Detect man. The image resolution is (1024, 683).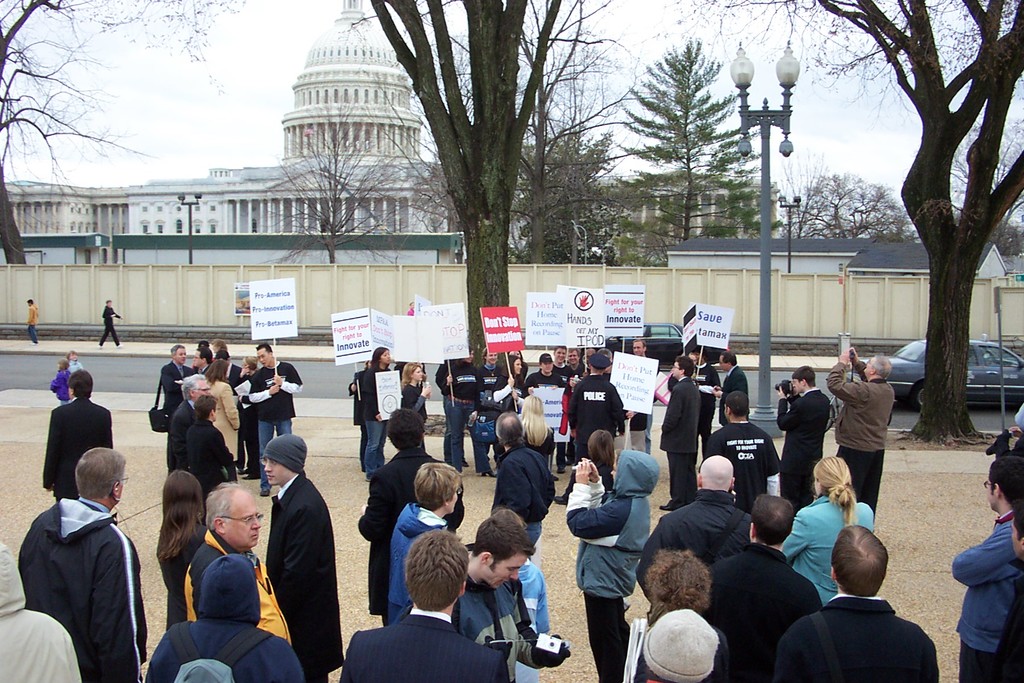
266:436:347:682.
